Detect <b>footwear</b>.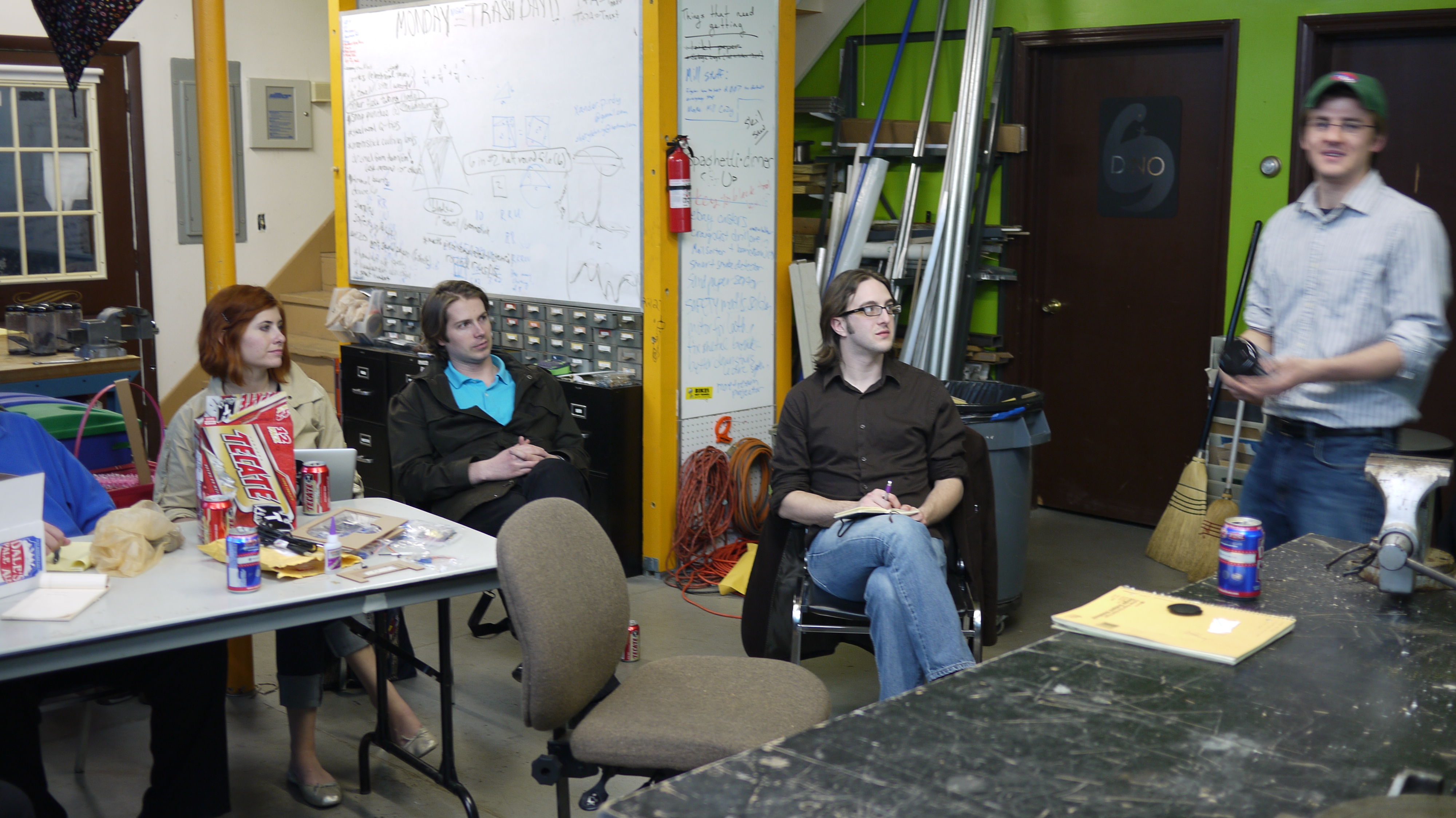
Detected at box=[105, 280, 125, 294].
